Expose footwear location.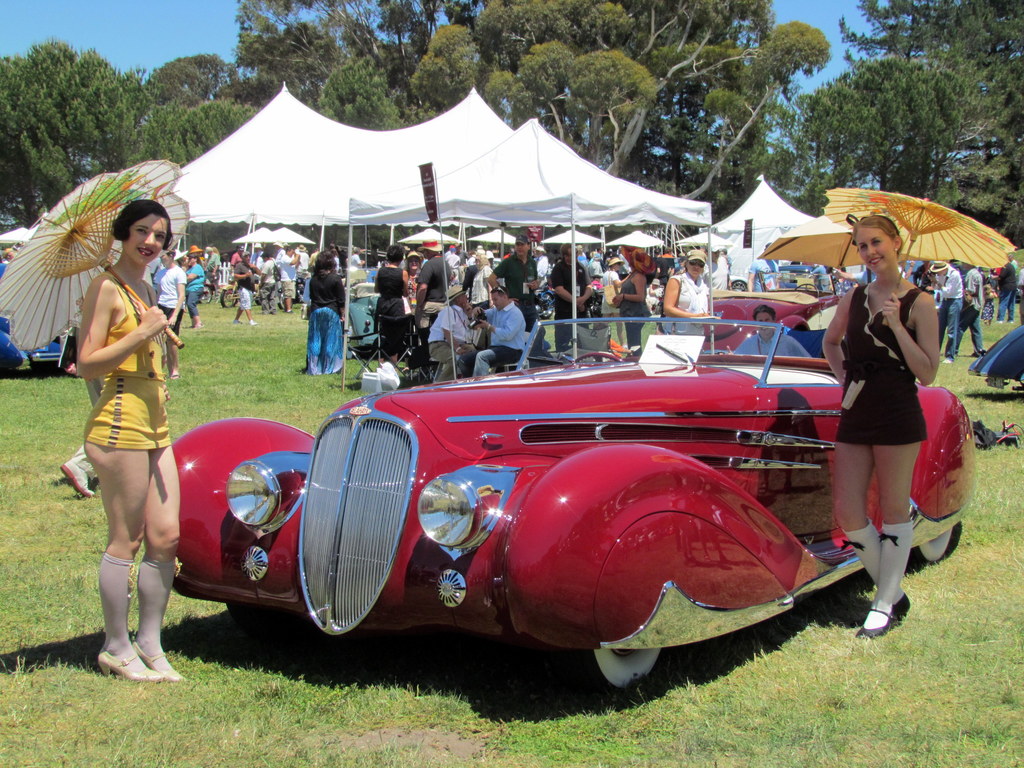
Exposed at (863, 612, 898, 638).
